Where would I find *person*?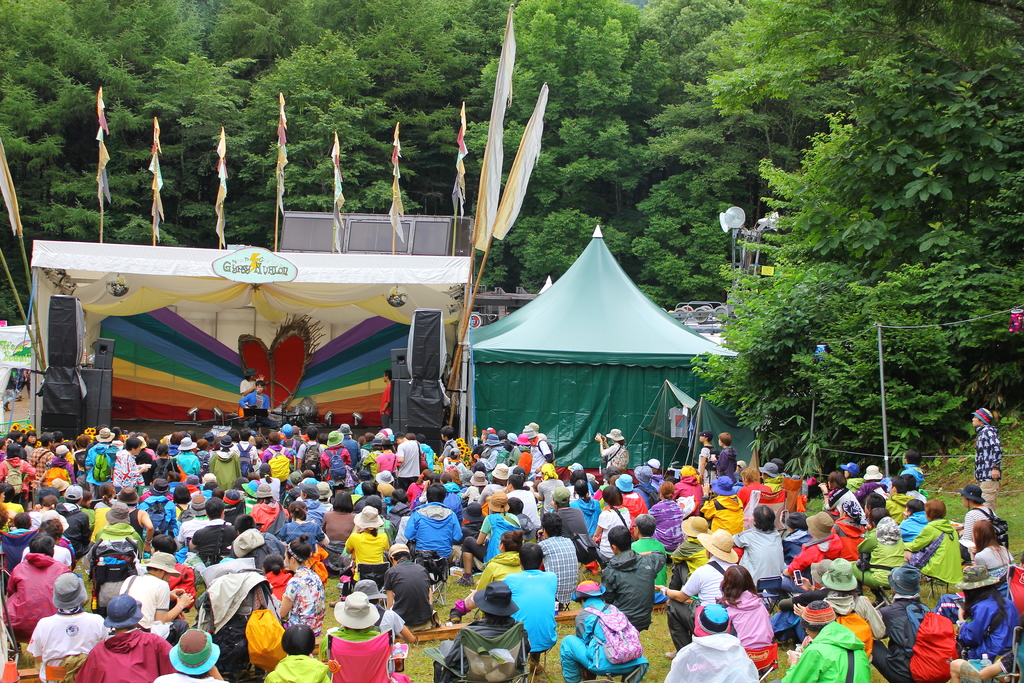
At pyautogui.locateOnScreen(664, 605, 763, 682).
